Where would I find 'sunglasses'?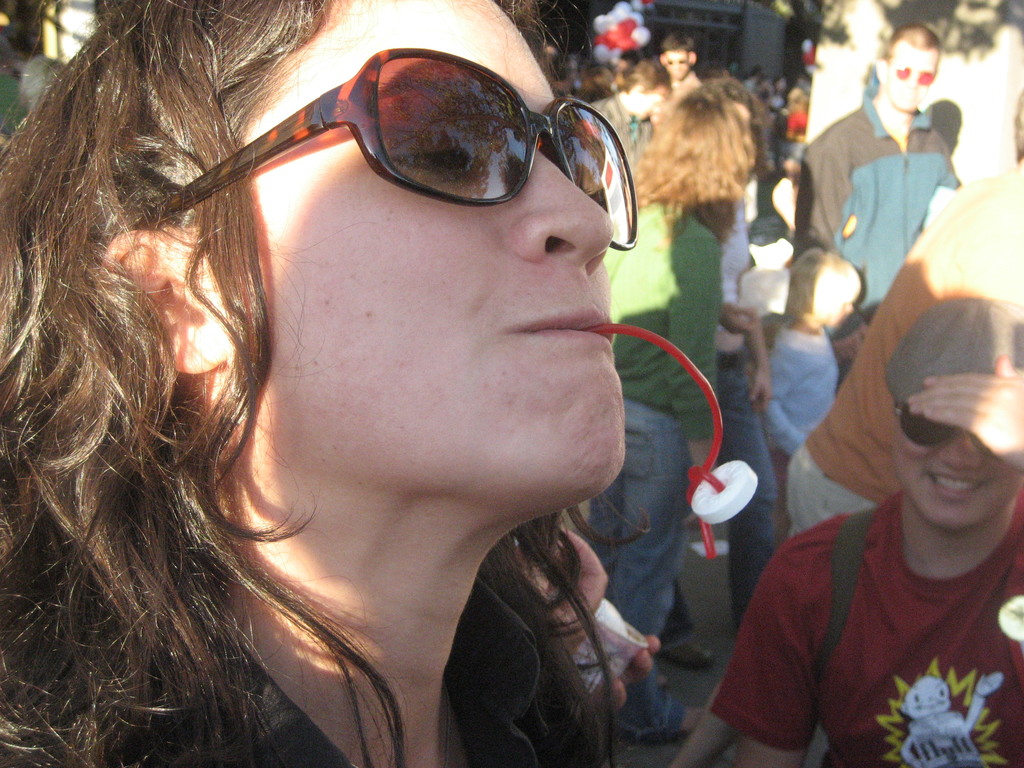
At 893:67:935:84.
